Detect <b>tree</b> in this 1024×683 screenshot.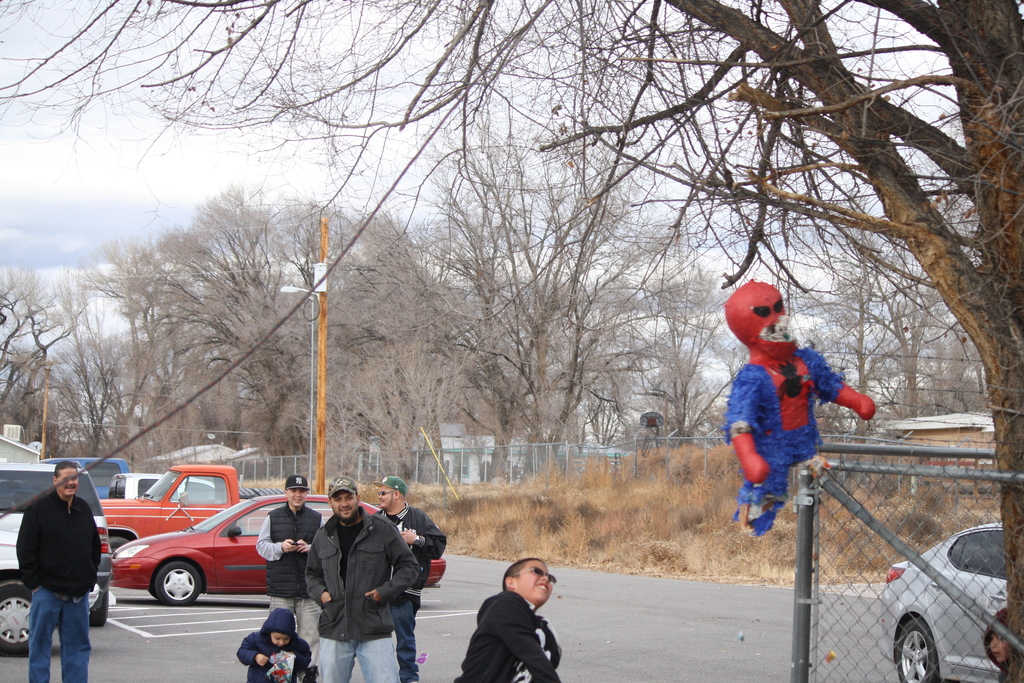
Detection: <bbox>0, 0, 1023, 682</bbox>.
